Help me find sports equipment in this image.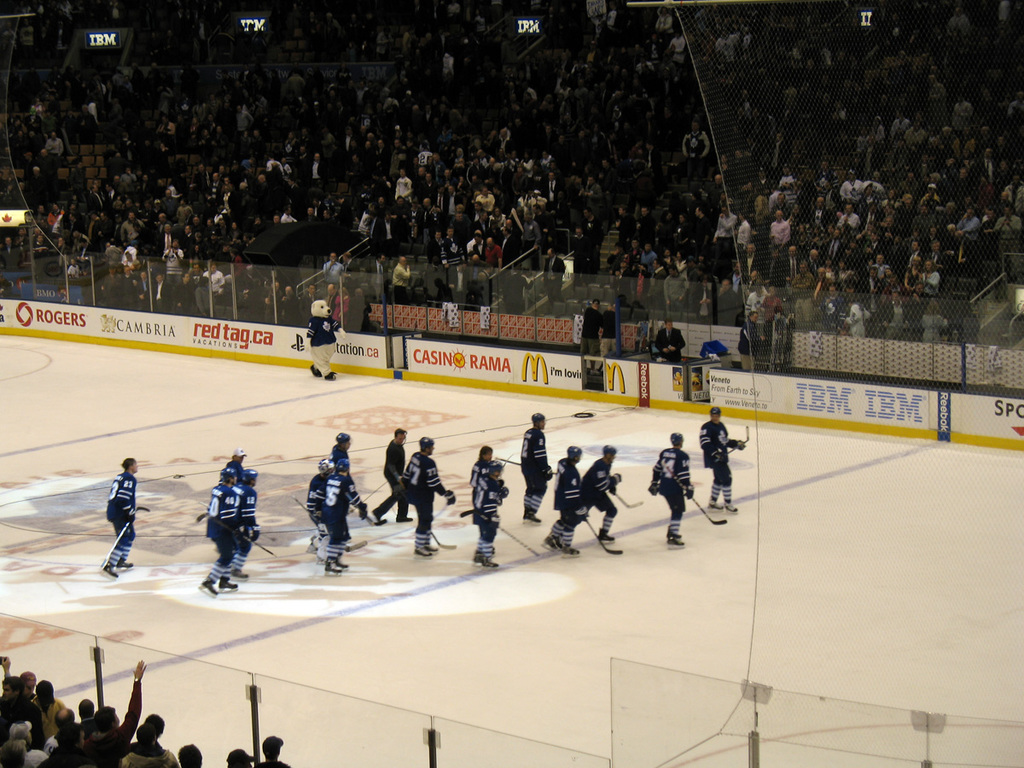
Found it: bbox(601, 443, 617, 462).
